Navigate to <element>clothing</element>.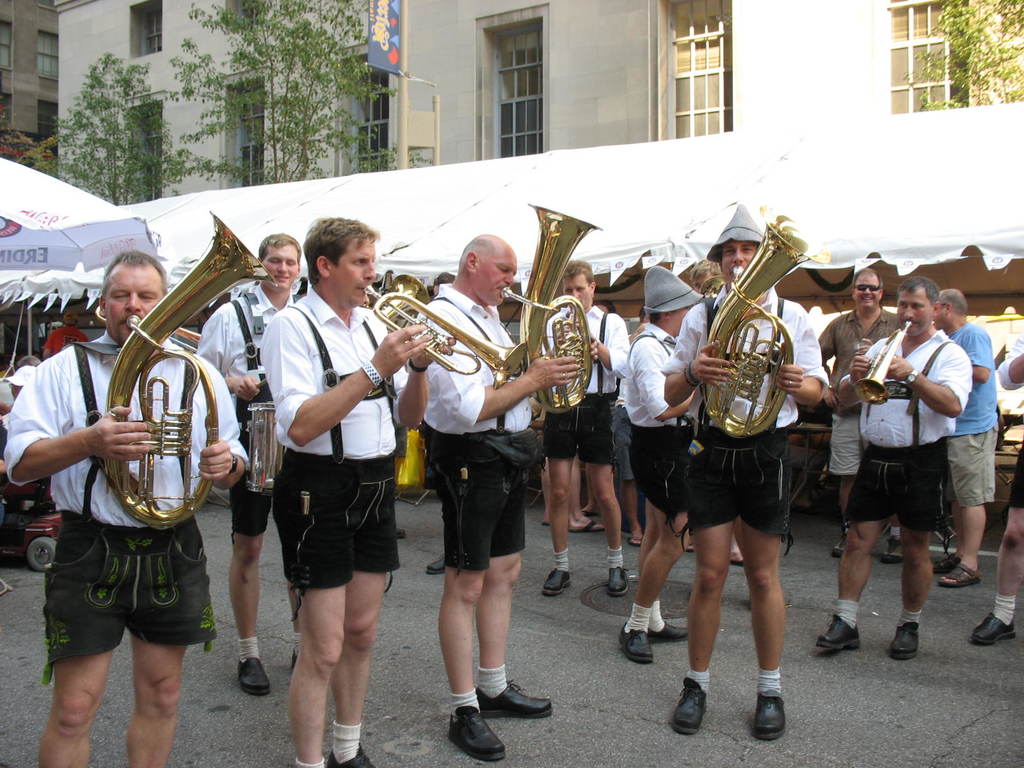
Navigation target: <region>413, 285, 532, 568</region>.
